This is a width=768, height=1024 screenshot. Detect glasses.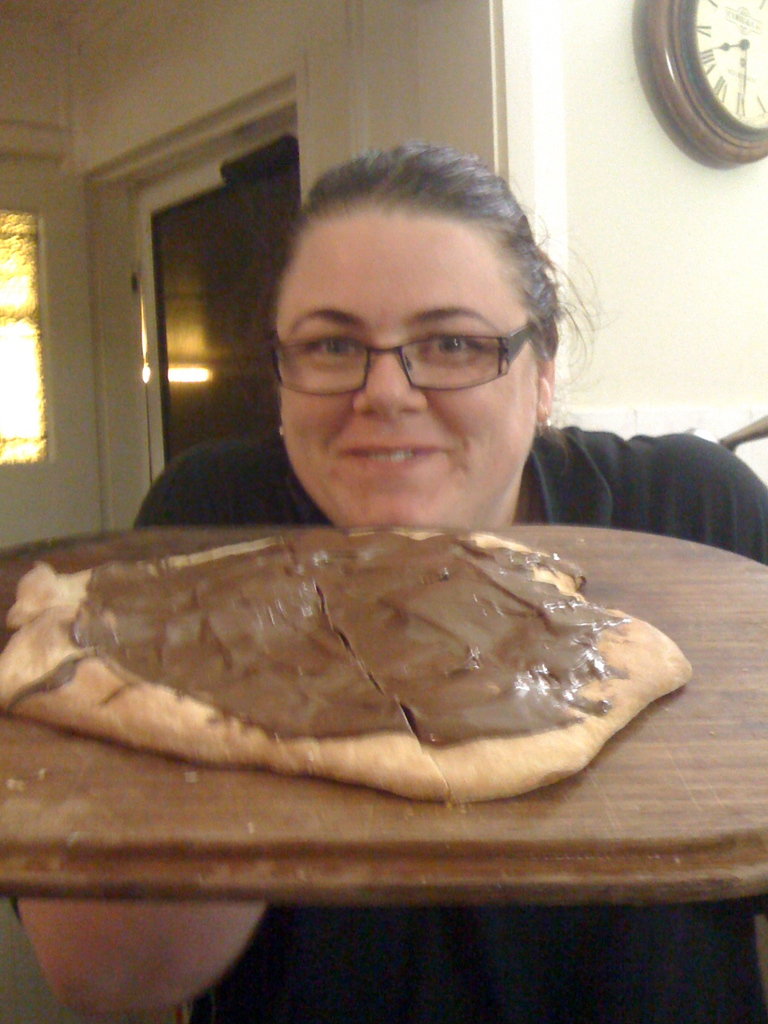
(275,303,552,387).
